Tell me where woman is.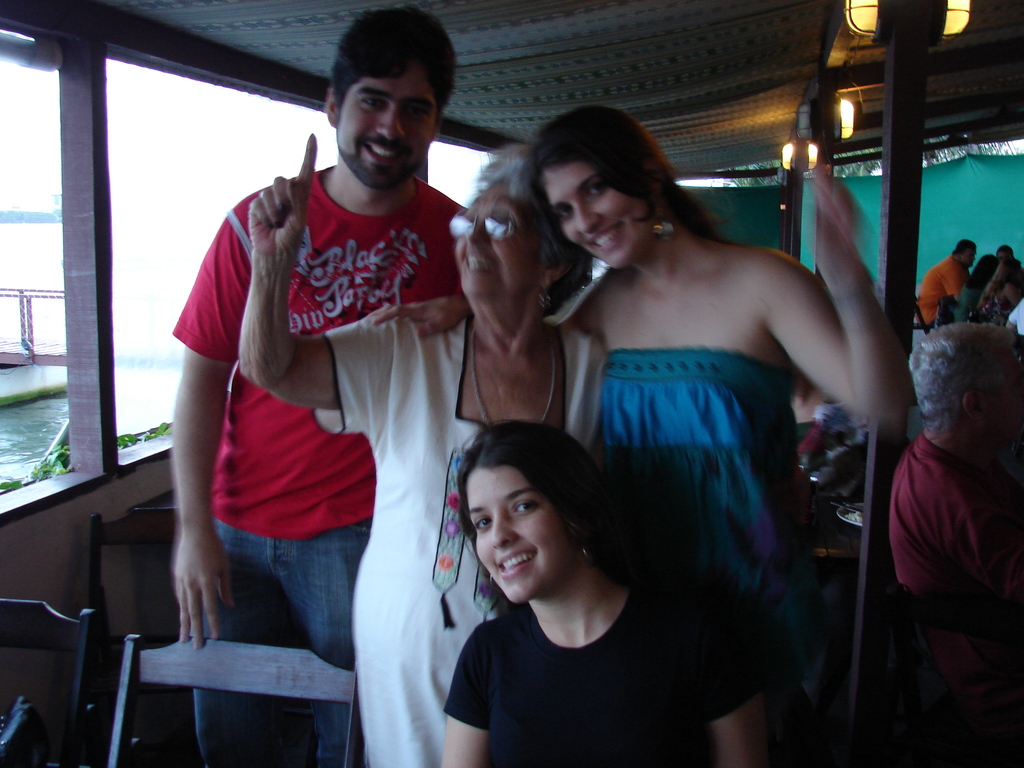
woman is at [369,100,916,761].
